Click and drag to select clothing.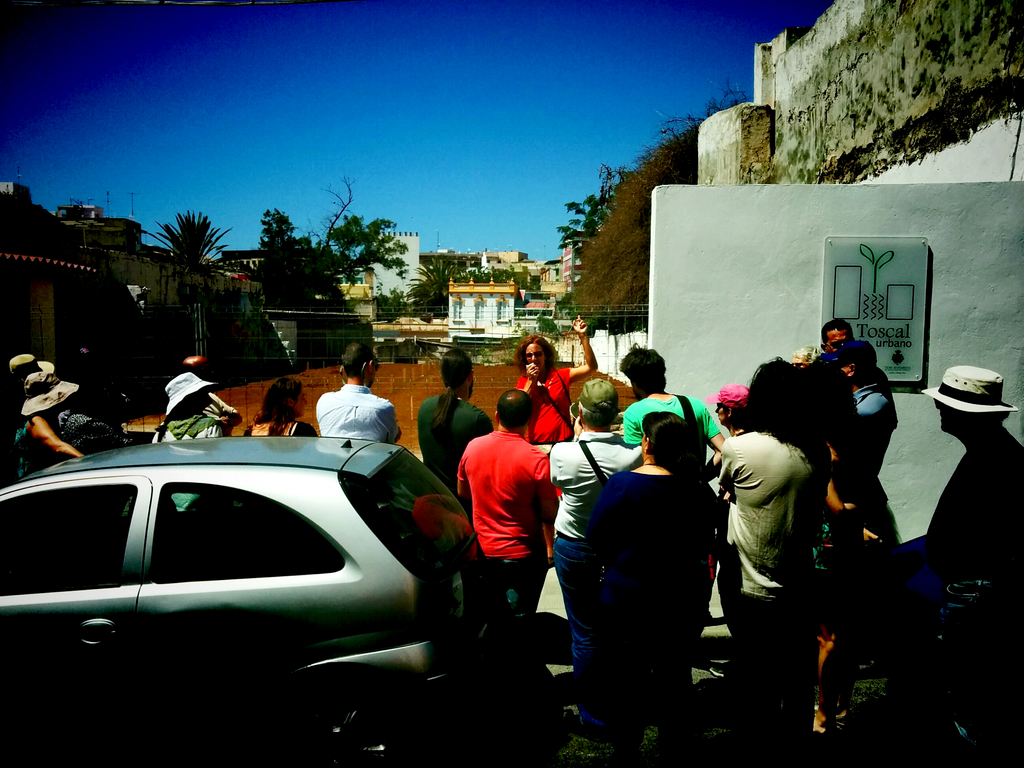
Selection: [454, 421, 552, 586].
